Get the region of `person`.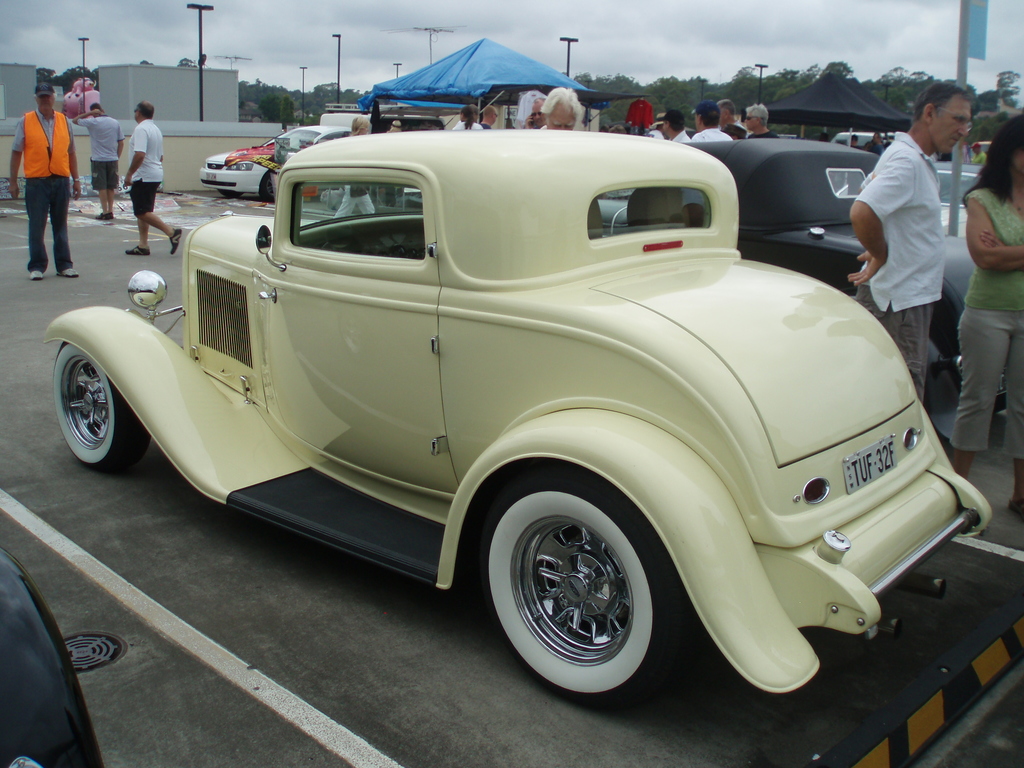
region(454, 104, 481, 134).
